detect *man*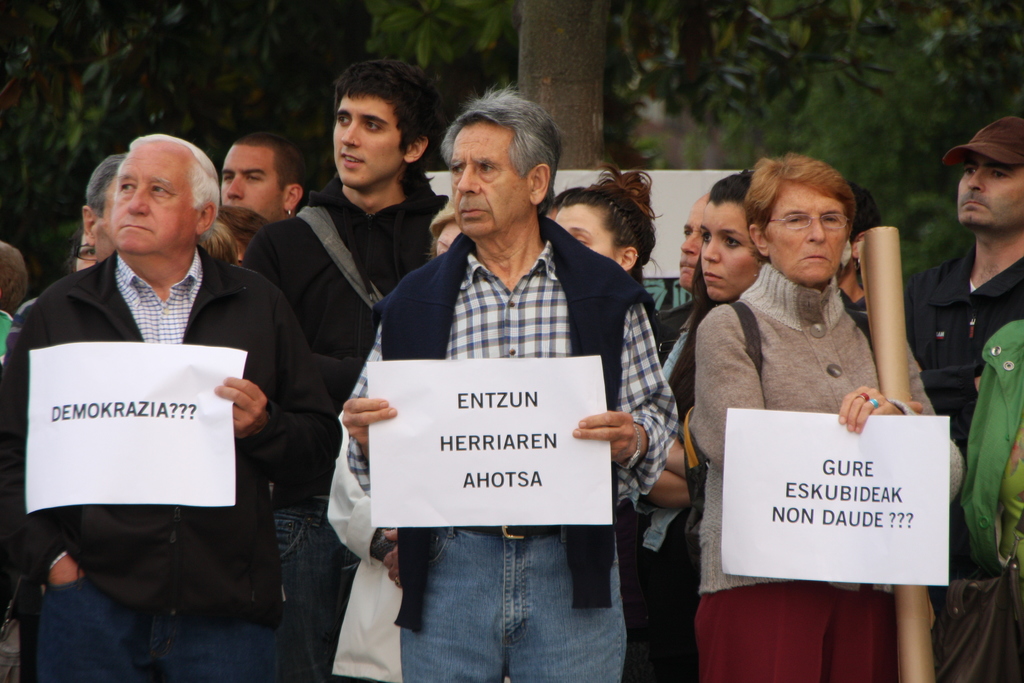
{"x1": 13, "y1": 136, "x2": 297, "y2": 638}
